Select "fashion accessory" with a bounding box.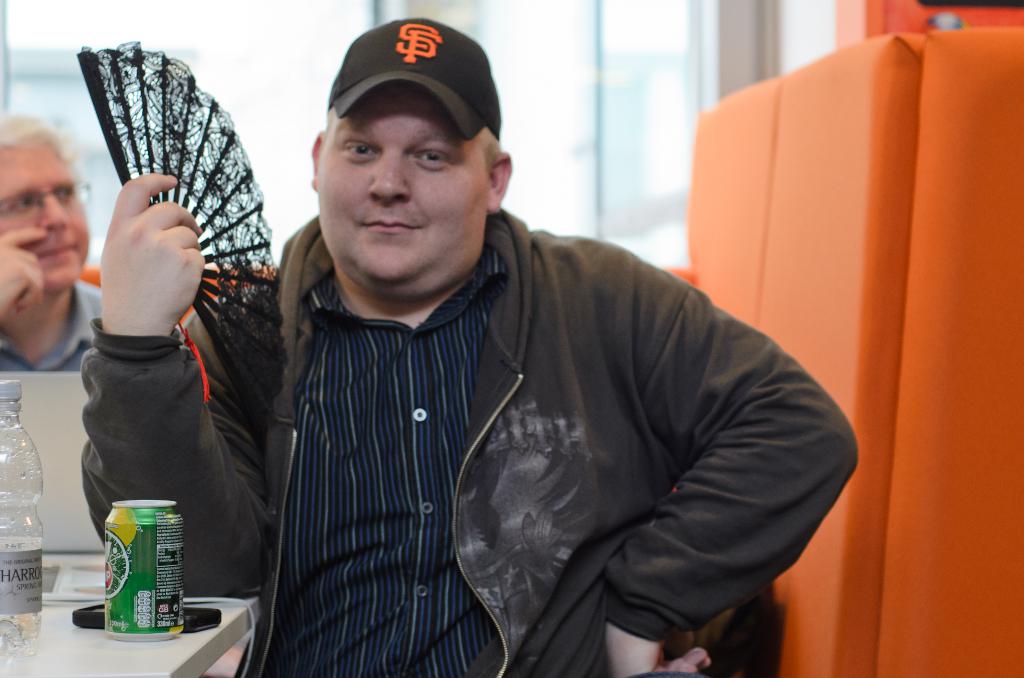
bbox(83, 42, 287, 394).
